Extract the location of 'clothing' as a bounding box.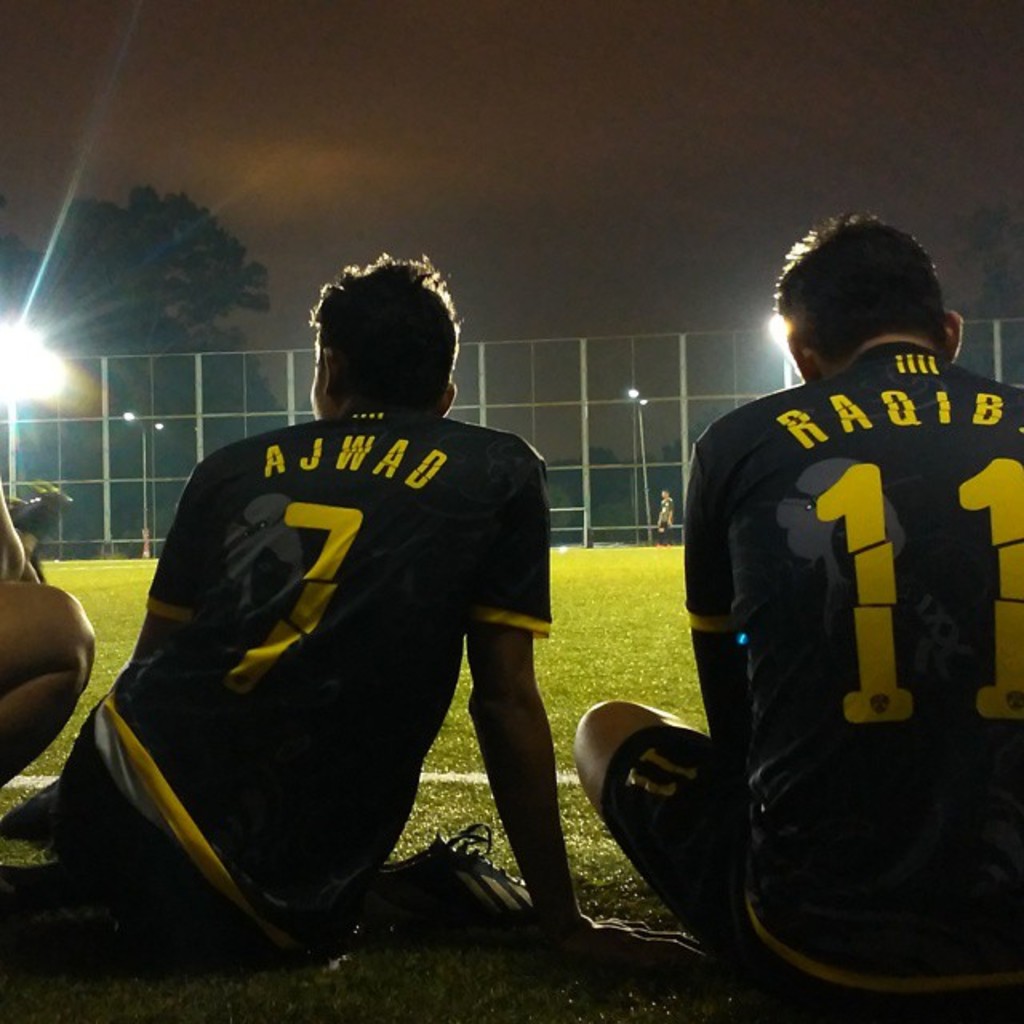
125, 341, 600, 933.
